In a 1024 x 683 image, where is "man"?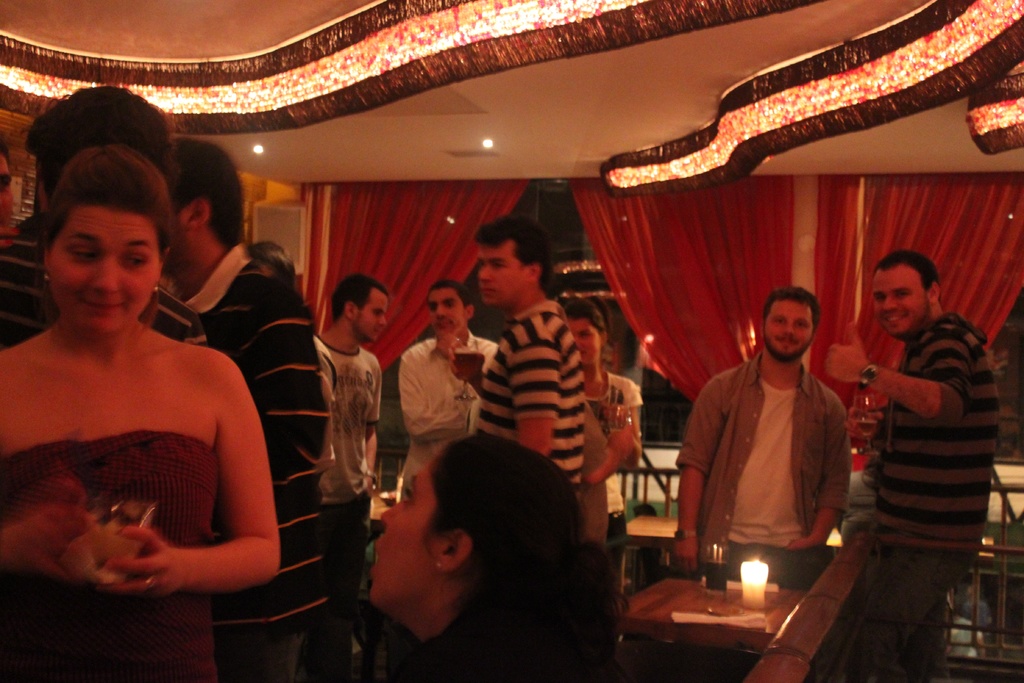
(x1=677, y1=295, x2=875, y2=613).
